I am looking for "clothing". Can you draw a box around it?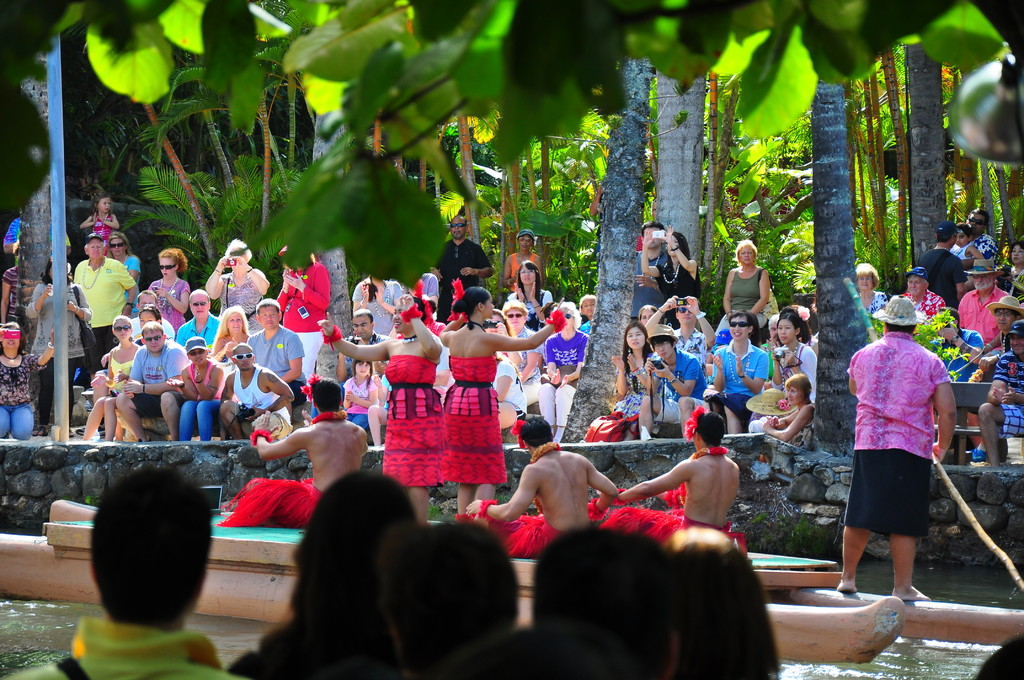
Sure, the bounding box is [left=856, top=294, right=886, bottom=327].
